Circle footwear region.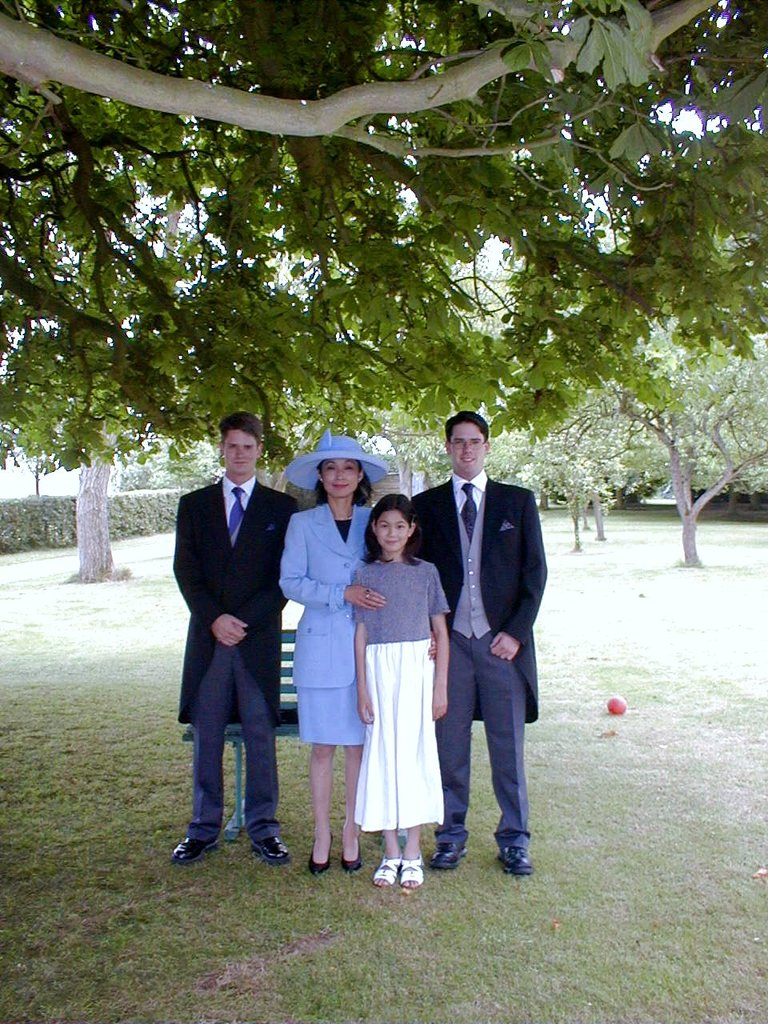
Region: BBox(175, 837, 221, 862).
